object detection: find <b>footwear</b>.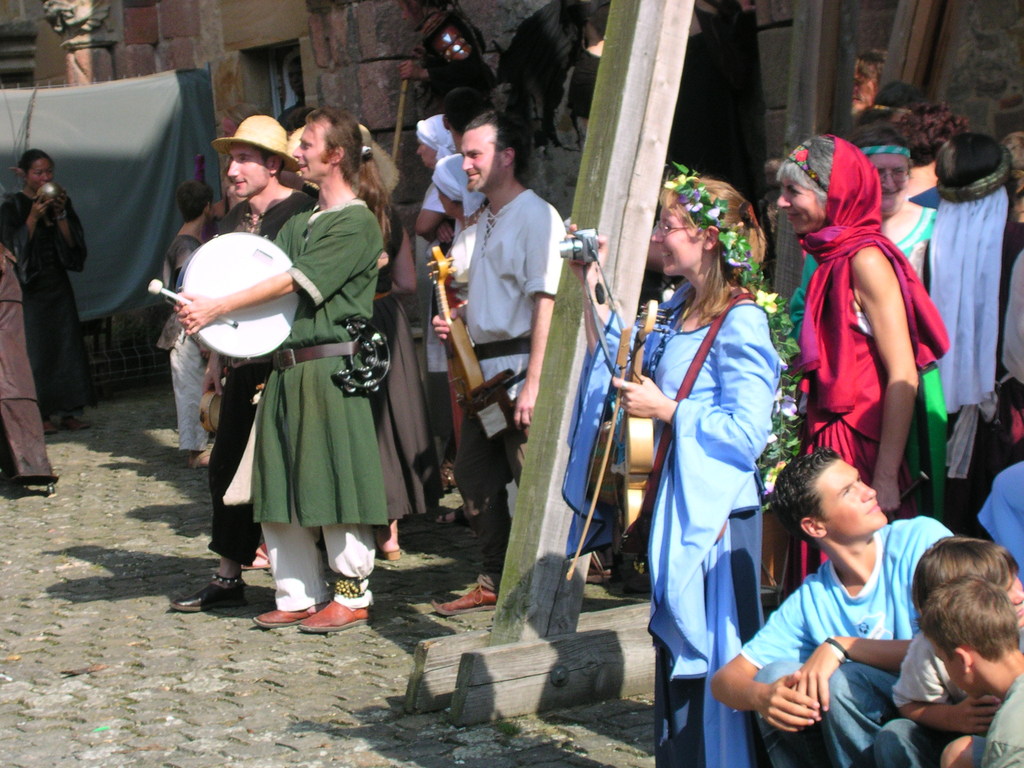
(427, 584, 500, 617).
